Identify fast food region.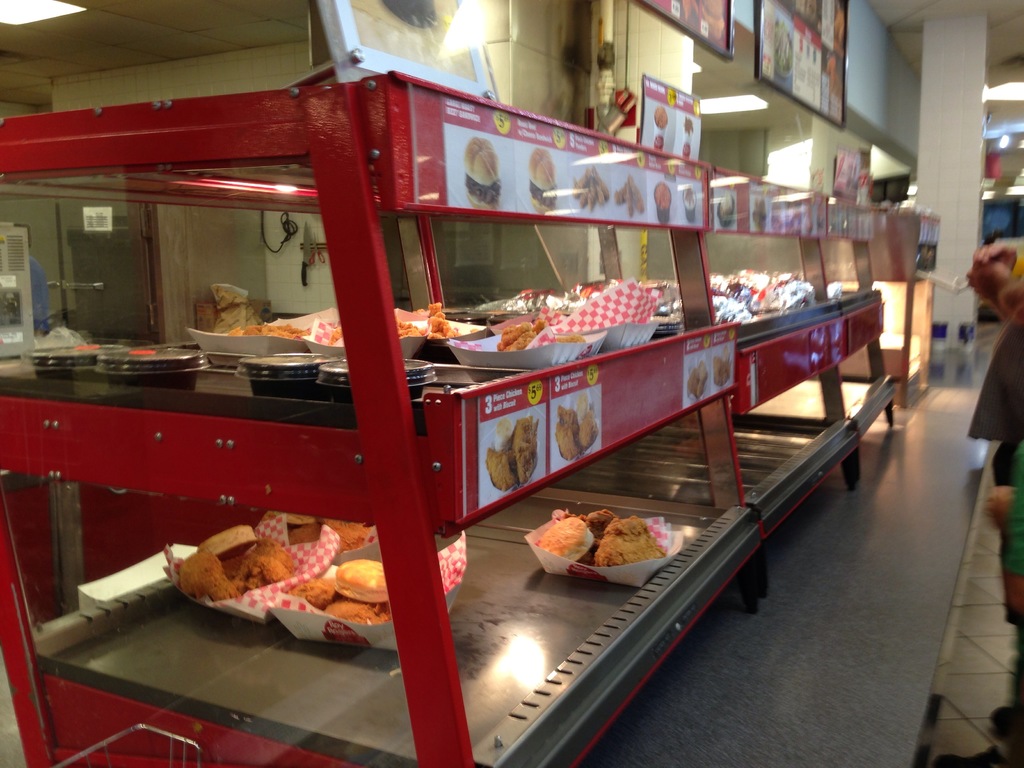
Region: <bbox>648, 105, 671, 147</bbox>.
